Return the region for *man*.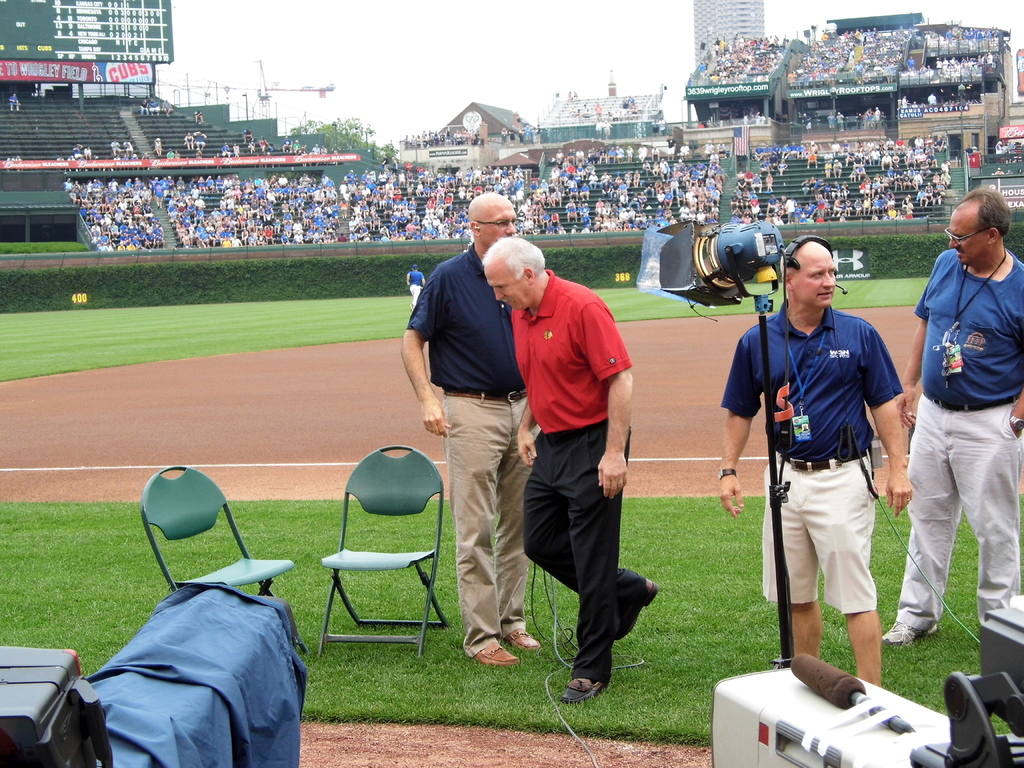
[406, 263, 426, 304].
